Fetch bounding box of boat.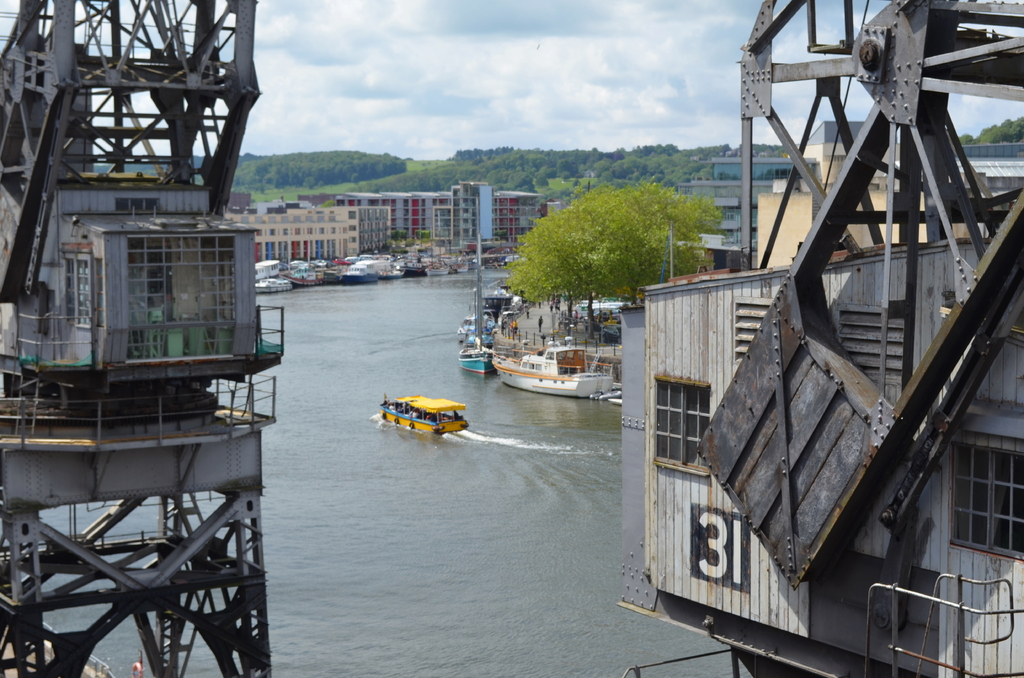
Bbox: 476:337:606:398.
